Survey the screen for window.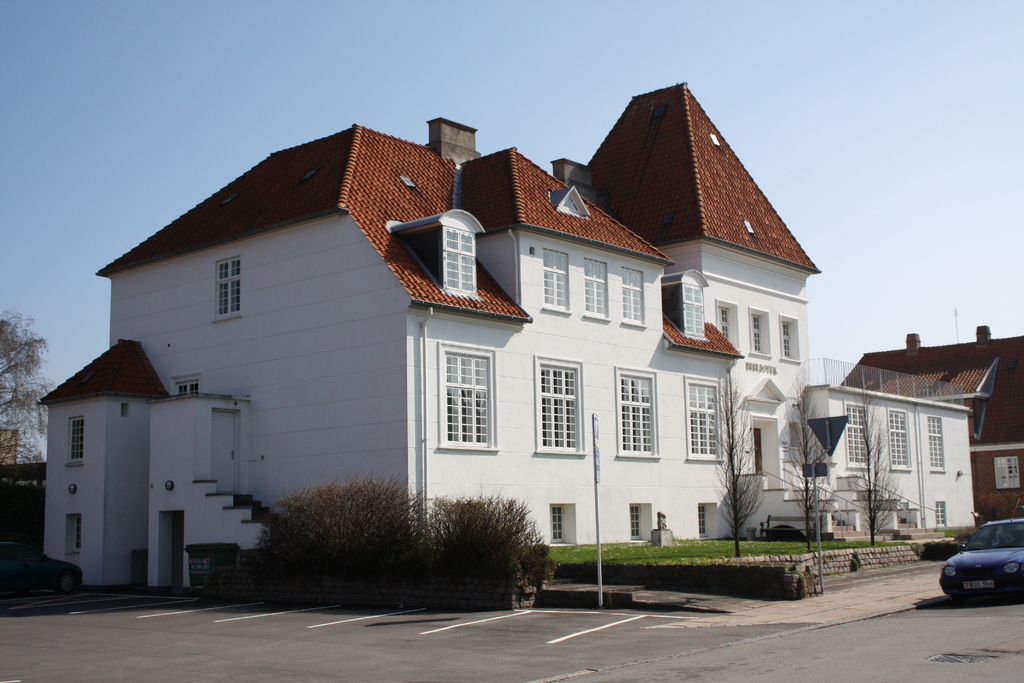
Survey found: <box>583,253,605,317</box>.
